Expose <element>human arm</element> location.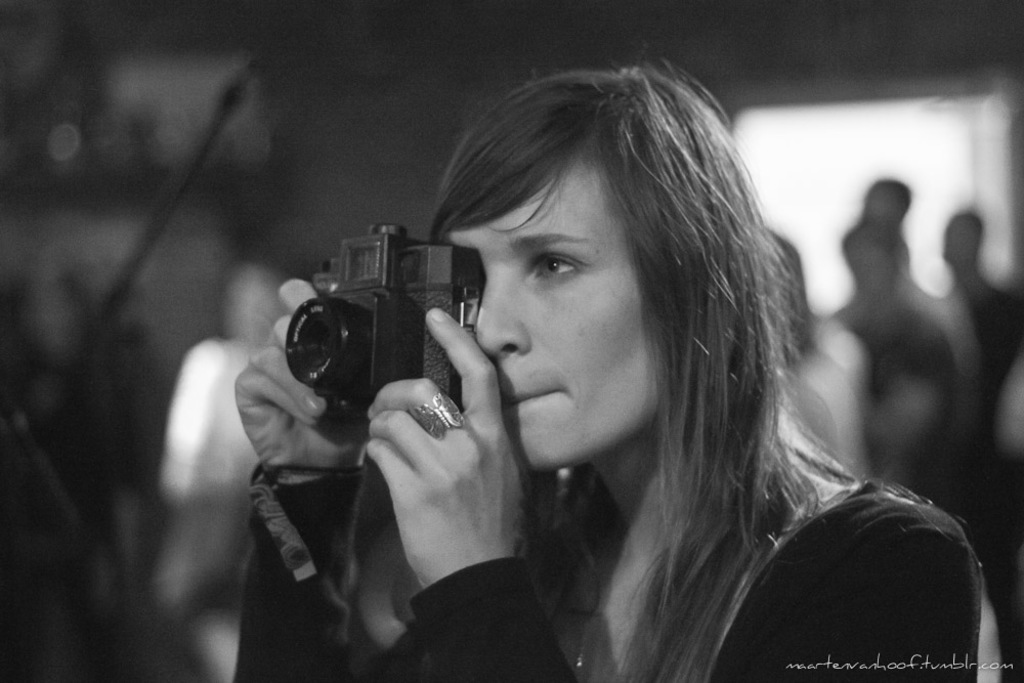
Exposed at [368, 301, 950, 682].
